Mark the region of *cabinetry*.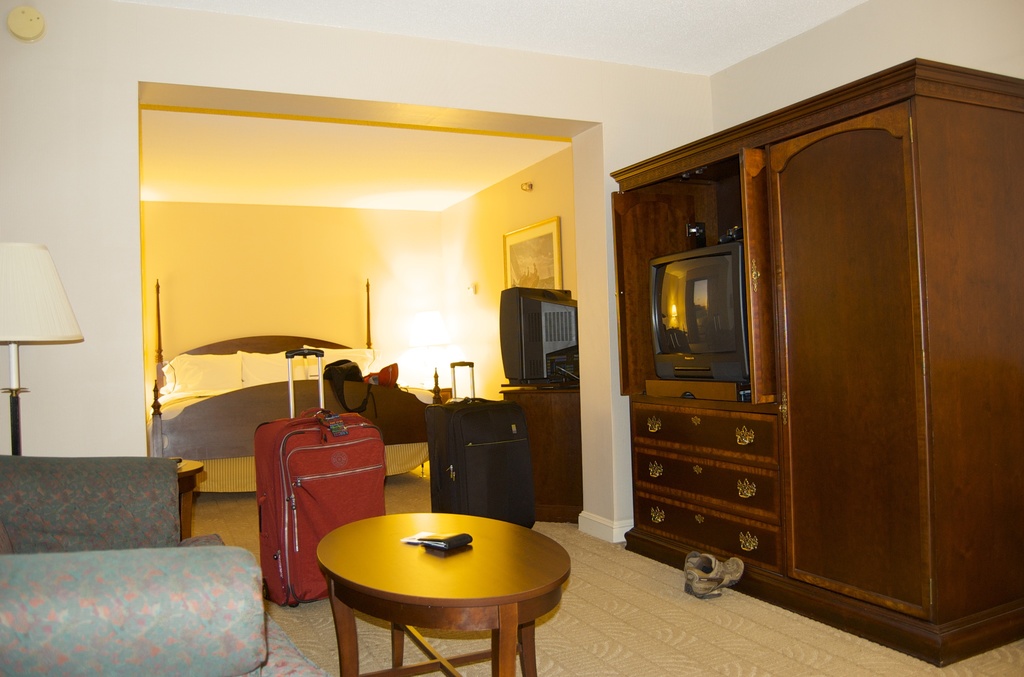
Region: crop(495, 378, 579, 514).
